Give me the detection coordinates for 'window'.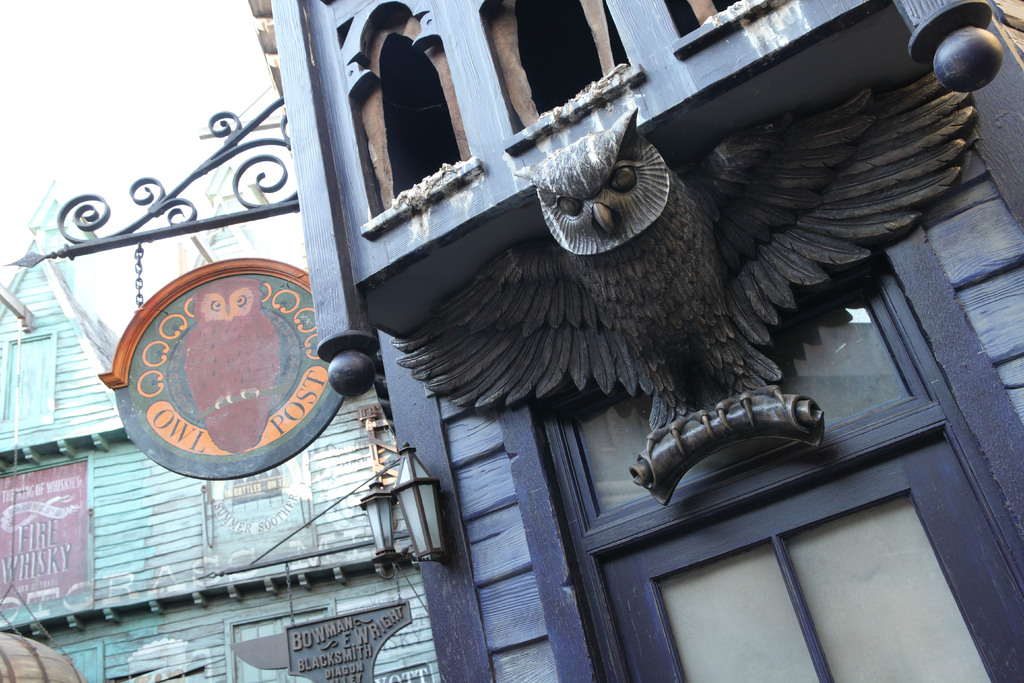
348 0 468 226.
